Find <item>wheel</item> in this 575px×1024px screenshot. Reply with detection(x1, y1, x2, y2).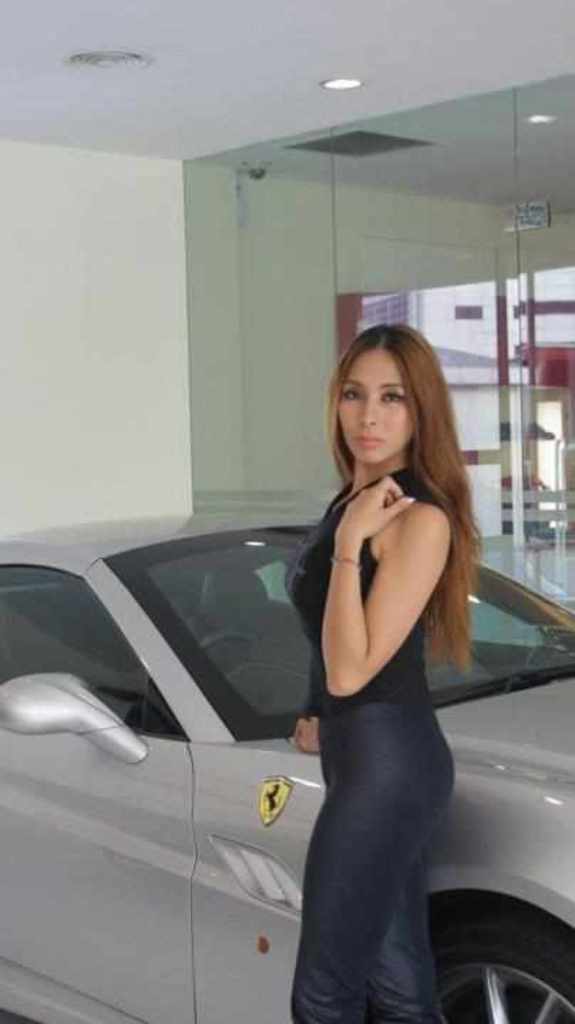
detection(433, 906, 572, 1021).
